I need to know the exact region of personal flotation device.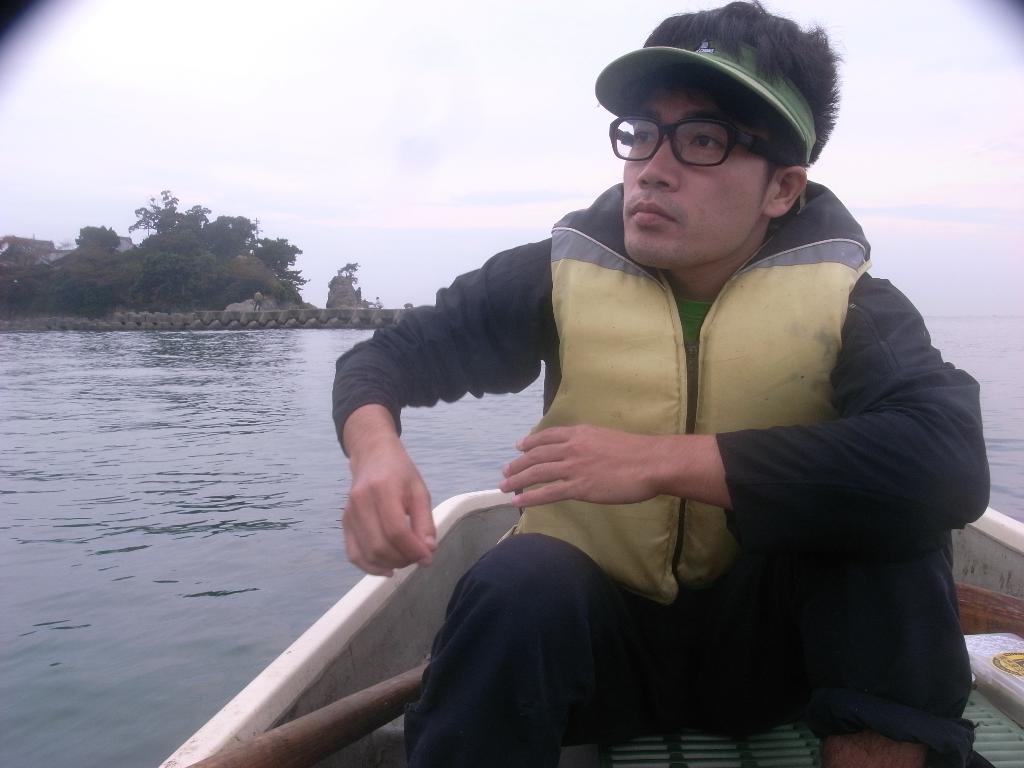
Region: crop(504, 177, 879, 646).
